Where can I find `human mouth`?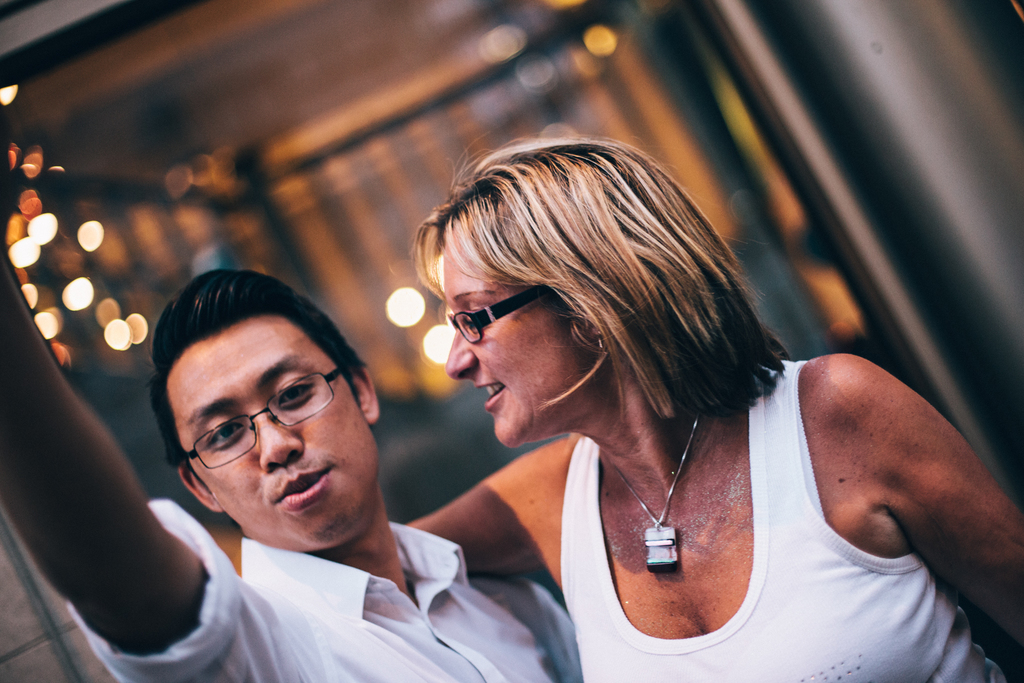
You can find it at 474 384 507 413.
